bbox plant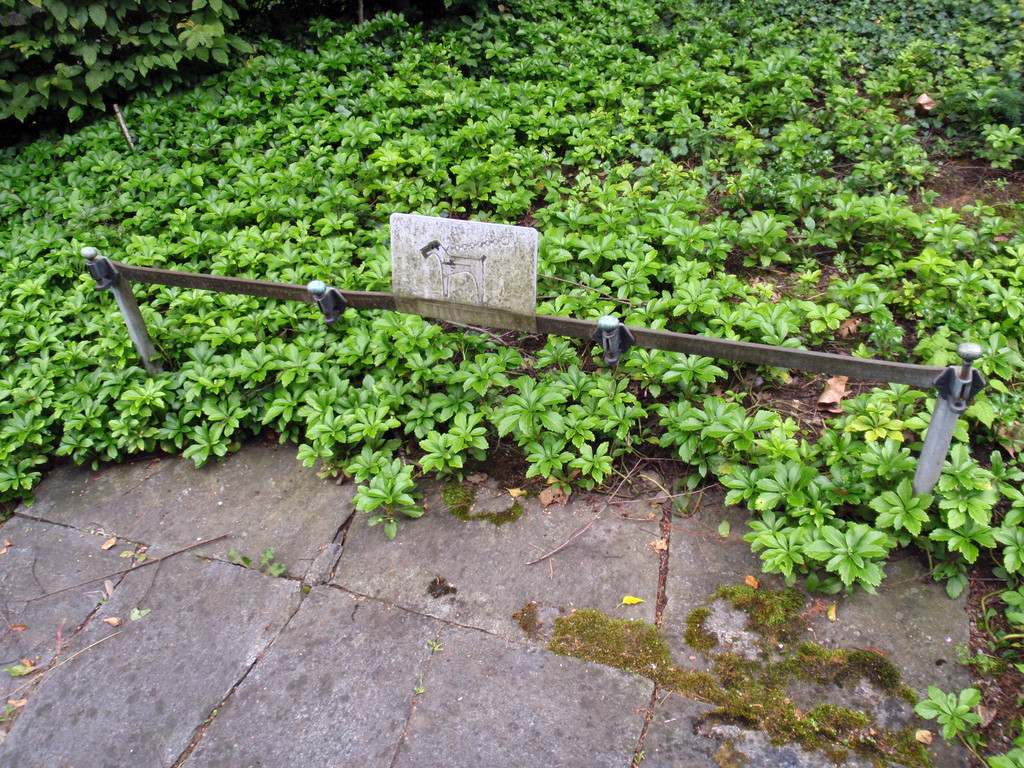
{"x1": 0, "y1": 3, "x2": 1023, "y2": 767}
